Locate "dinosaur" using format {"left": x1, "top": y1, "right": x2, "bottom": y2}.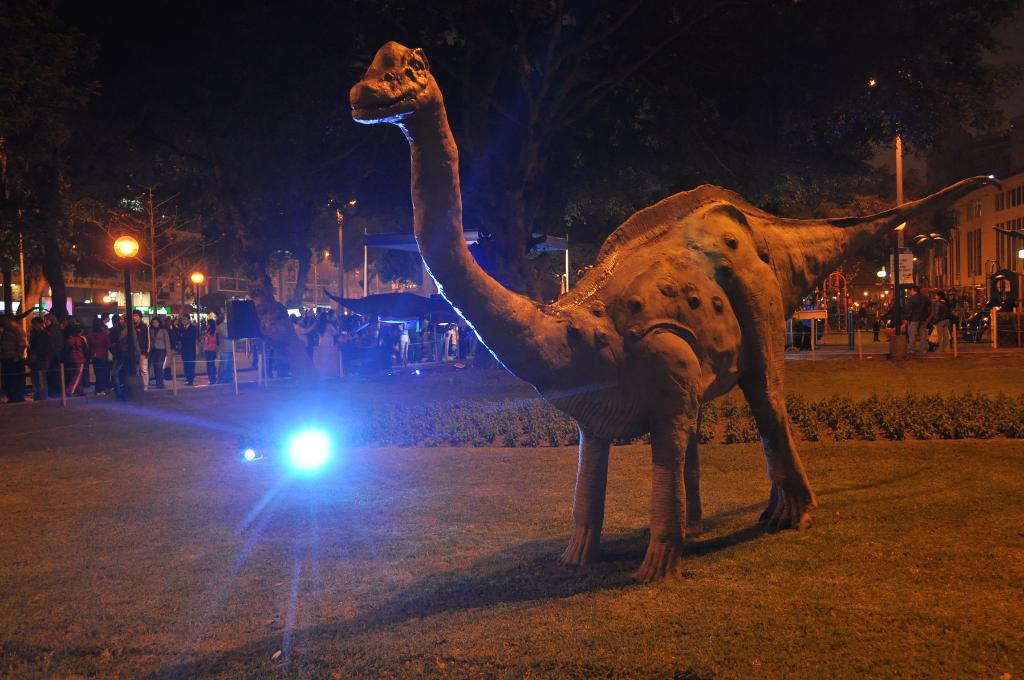
{"left": 351, "top": 42, "right": 1006, "bottom": 585}.
